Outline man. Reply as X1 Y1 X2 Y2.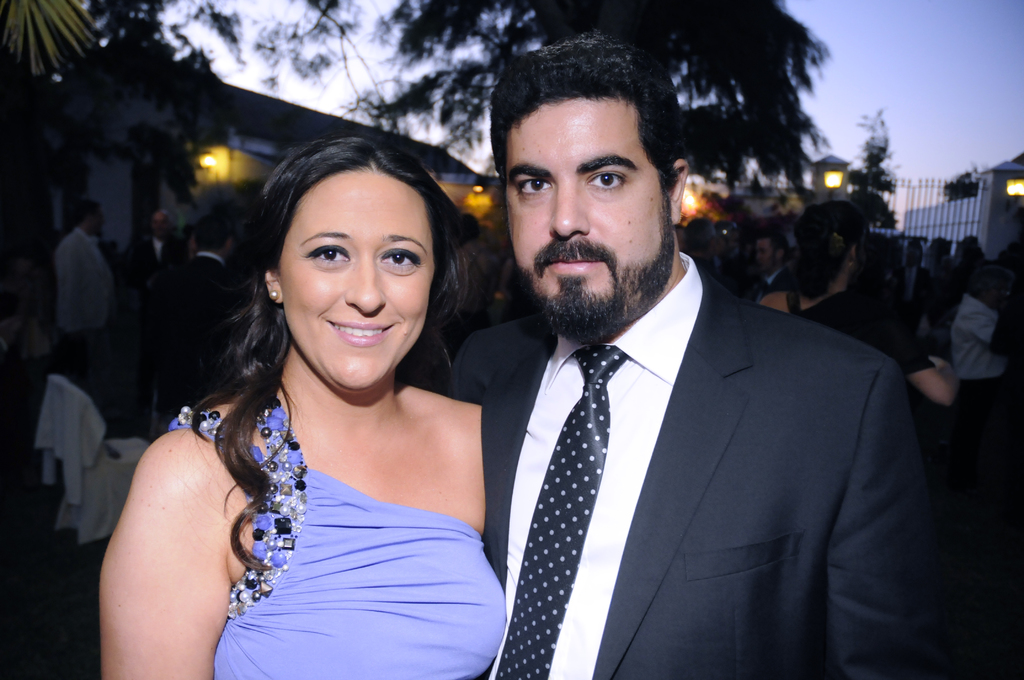
49 186 105 389.
